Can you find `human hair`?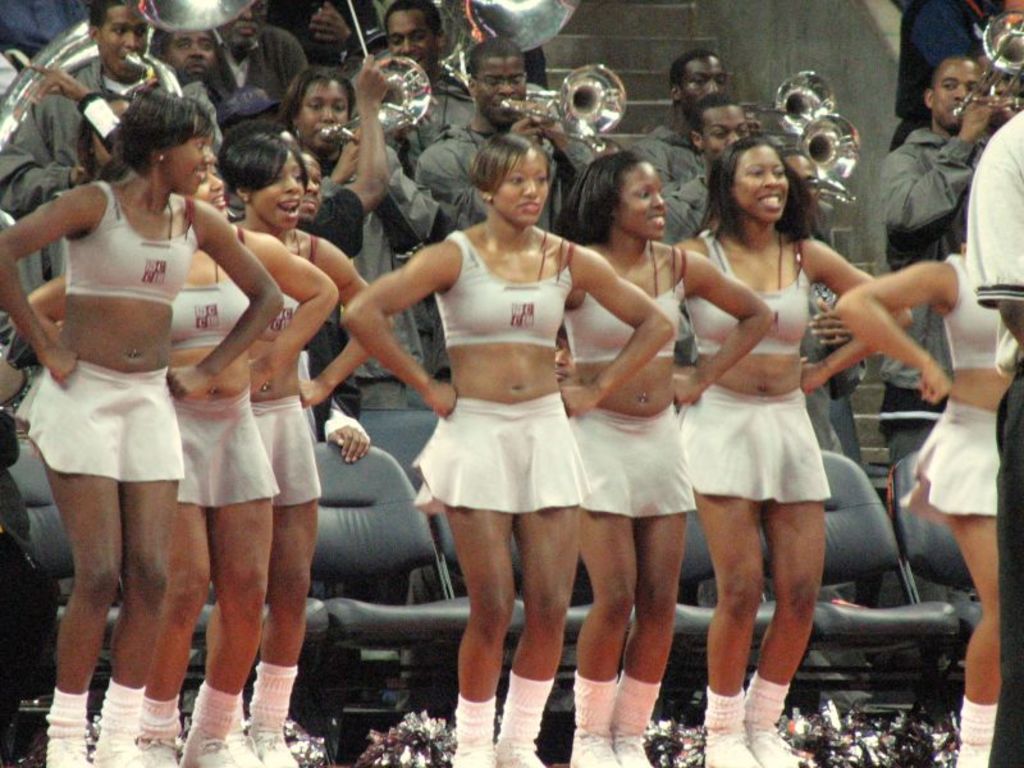
Yes, bounding box: {"left": 380, "top": 0, "right": 443, "bottom": 49}.
